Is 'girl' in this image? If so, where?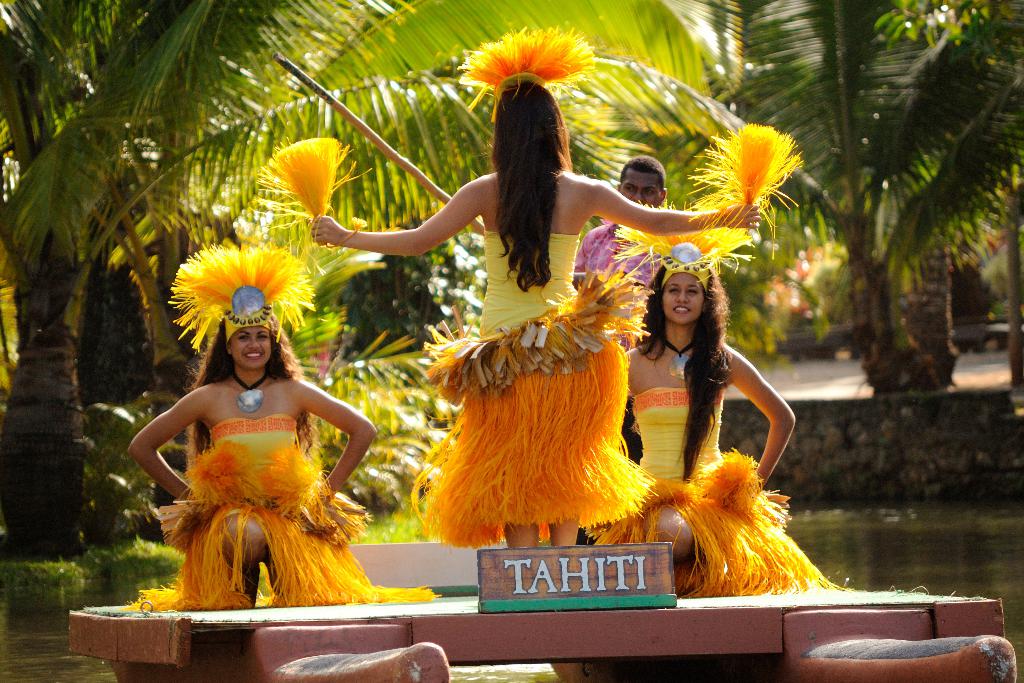
Yes, at (x1=124, y1=238, x2=447, y2=609).
